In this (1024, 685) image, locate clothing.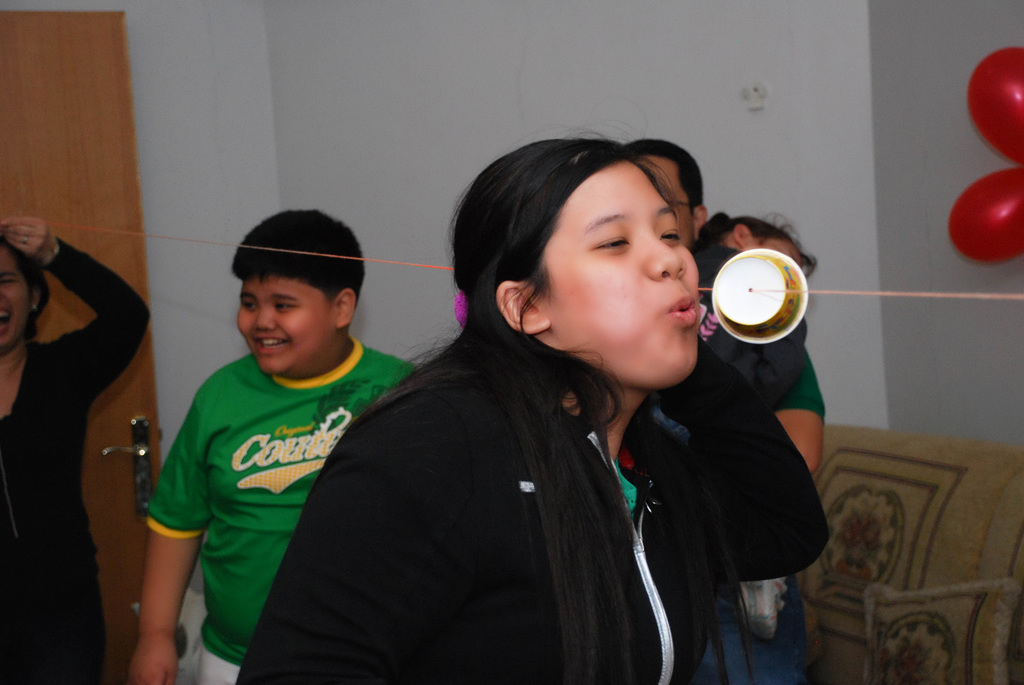
Bounding box: BBox(234, 334, 831, 684).
